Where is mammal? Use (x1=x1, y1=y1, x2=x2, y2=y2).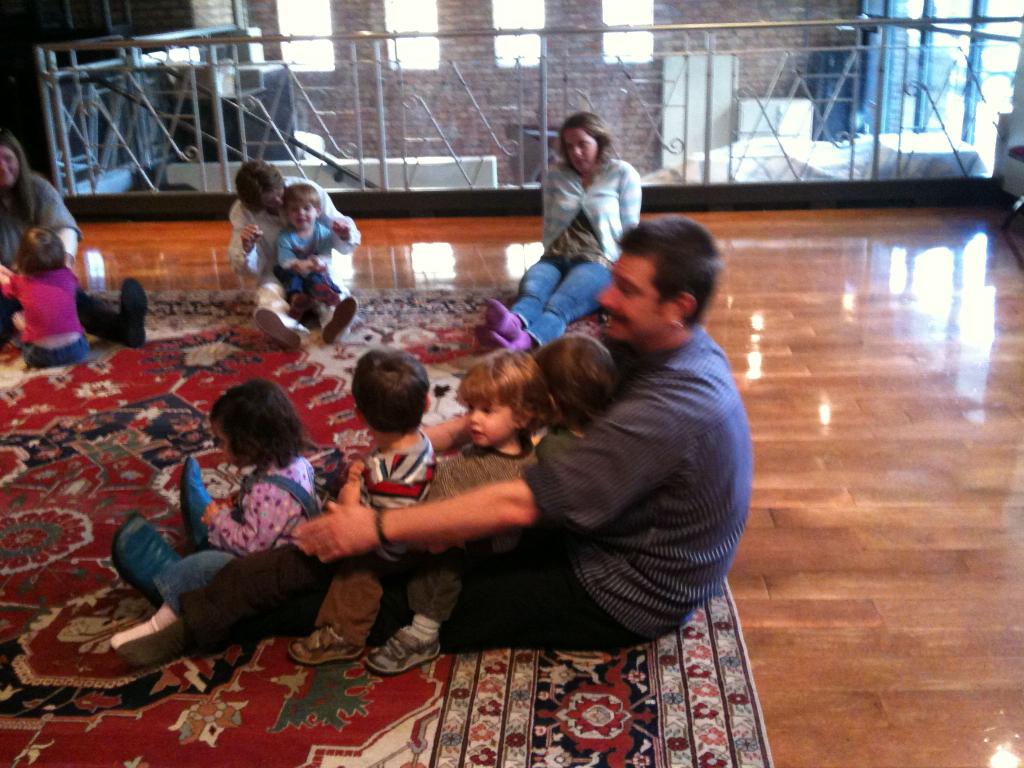
(x1=0, y1=225, x2=95, y2=373).
